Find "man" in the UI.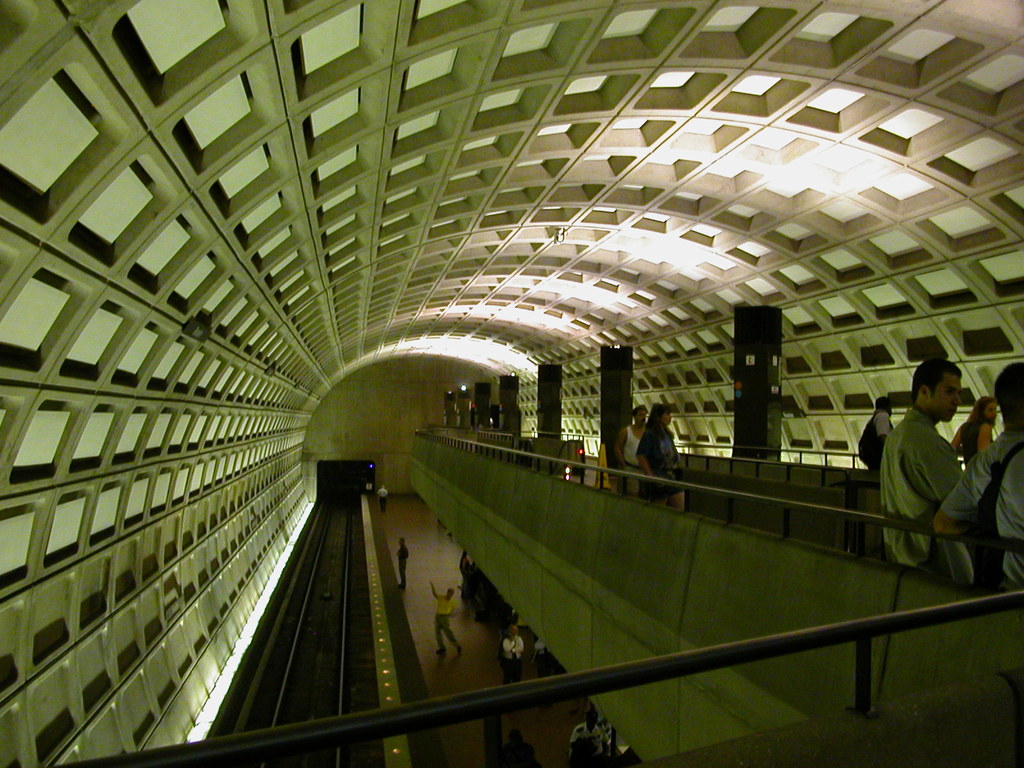
UI element at <bbox>852, 397, 894, 476</bbox>.
